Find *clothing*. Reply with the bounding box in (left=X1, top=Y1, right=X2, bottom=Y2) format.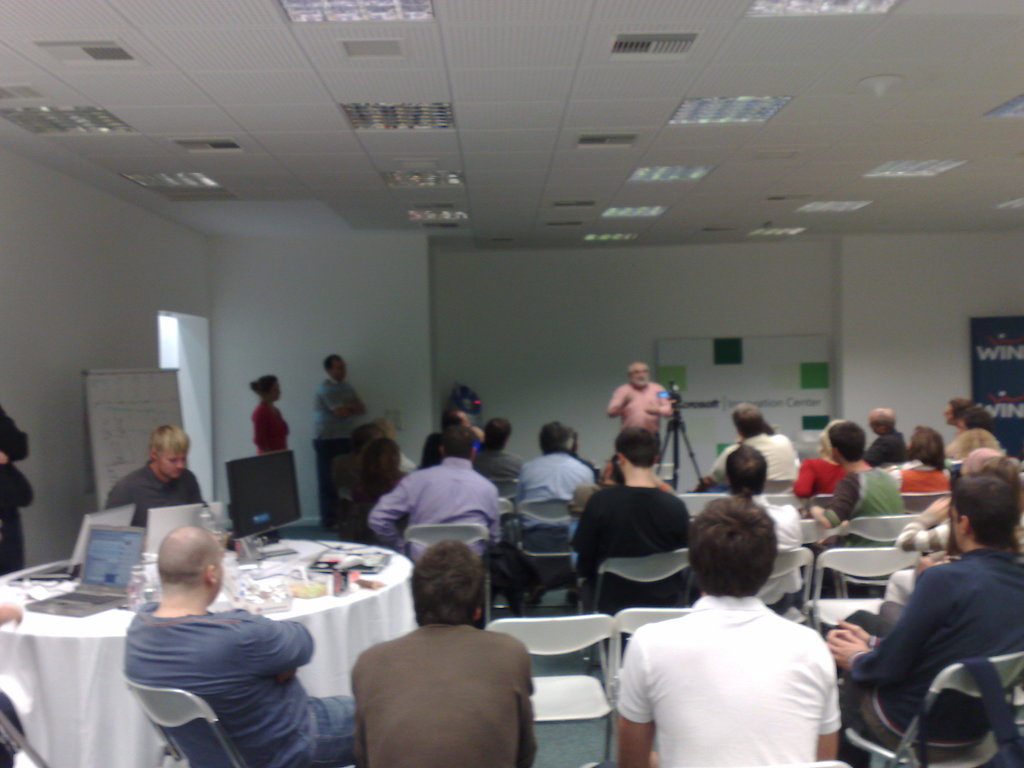
(left=504, top=447, right=592, bottom=576).
